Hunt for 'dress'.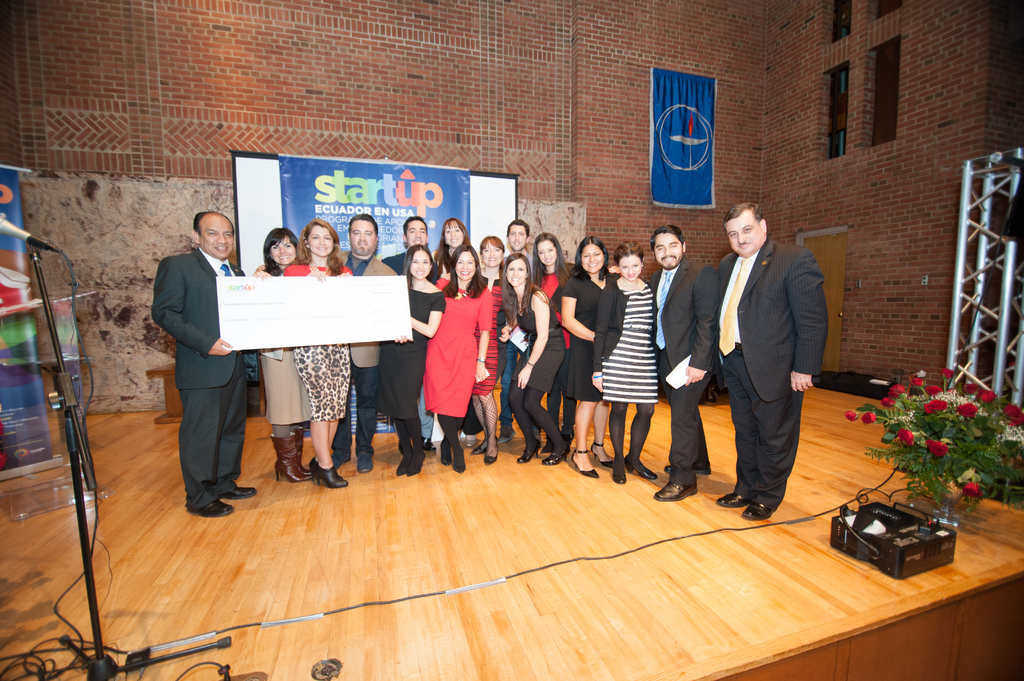
Hunted down at [565,277,610,402].
